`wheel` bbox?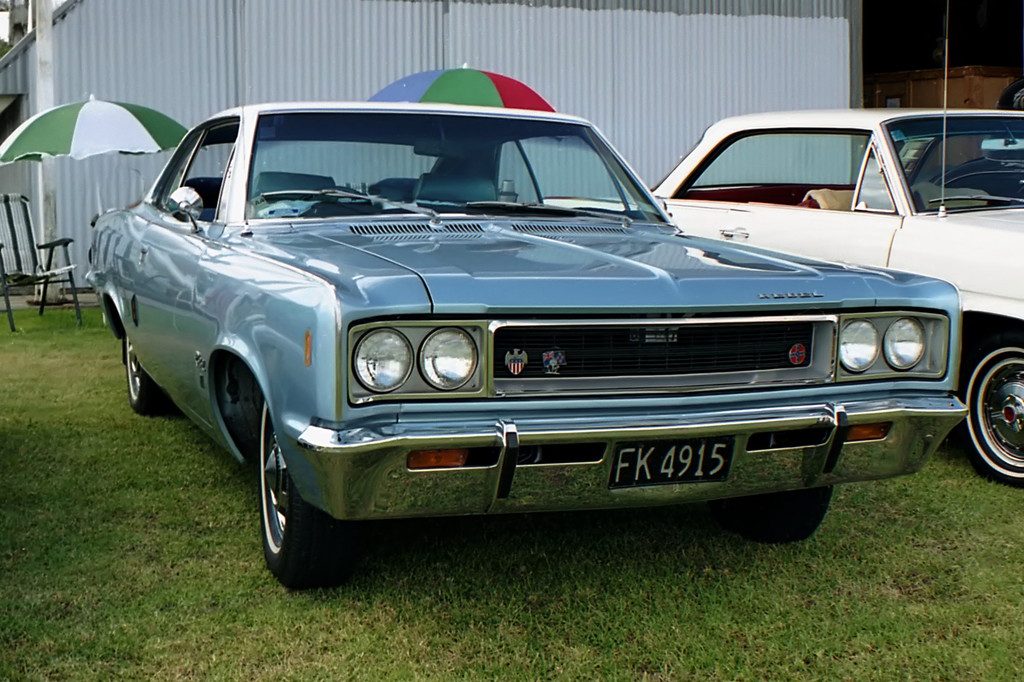
(x1=720, y1=484, x2=831, y2=545)
